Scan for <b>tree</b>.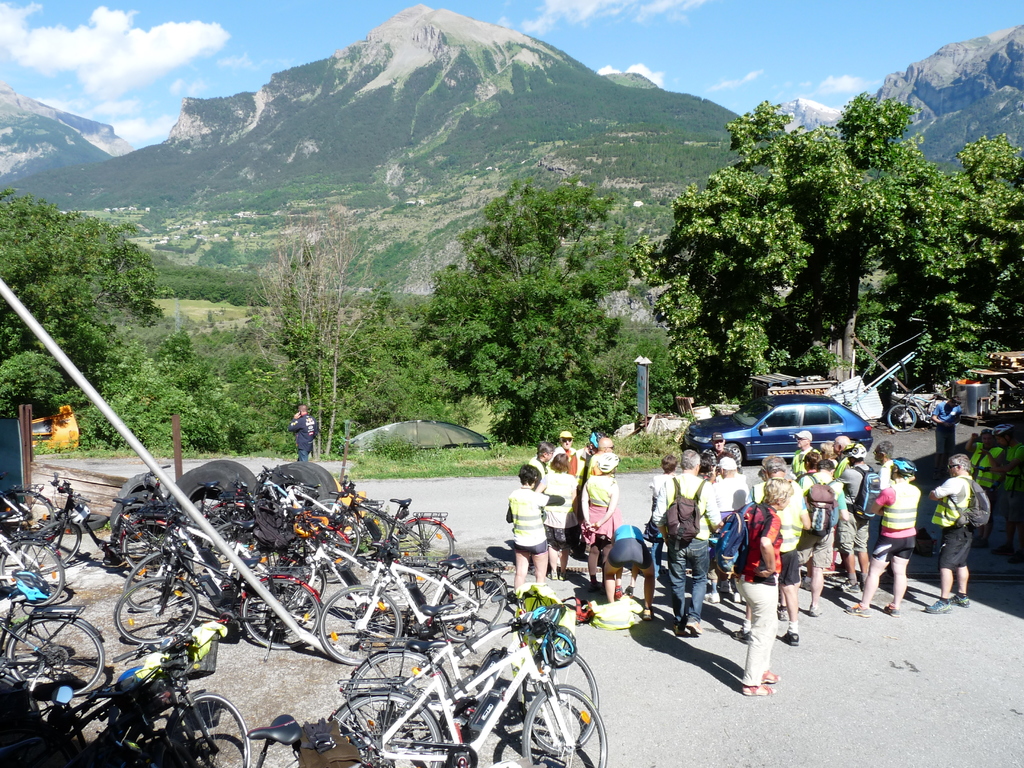
Scan result: [168, 310, 259, 457].
